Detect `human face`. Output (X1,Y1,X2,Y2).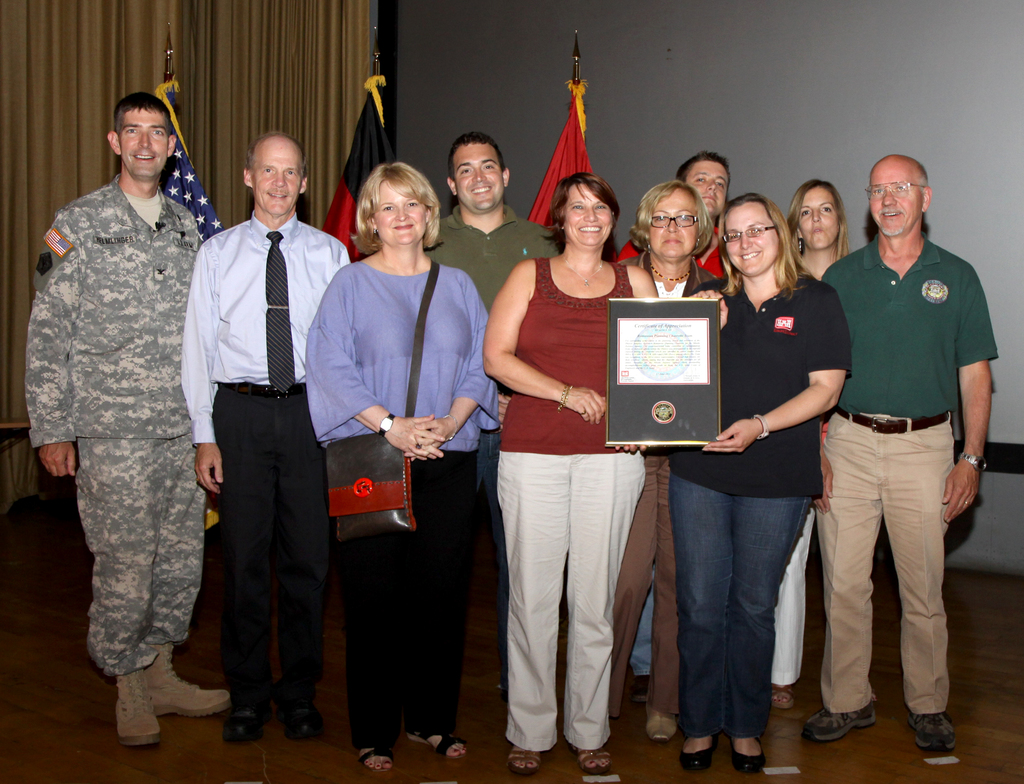
(371,176,429,245).
